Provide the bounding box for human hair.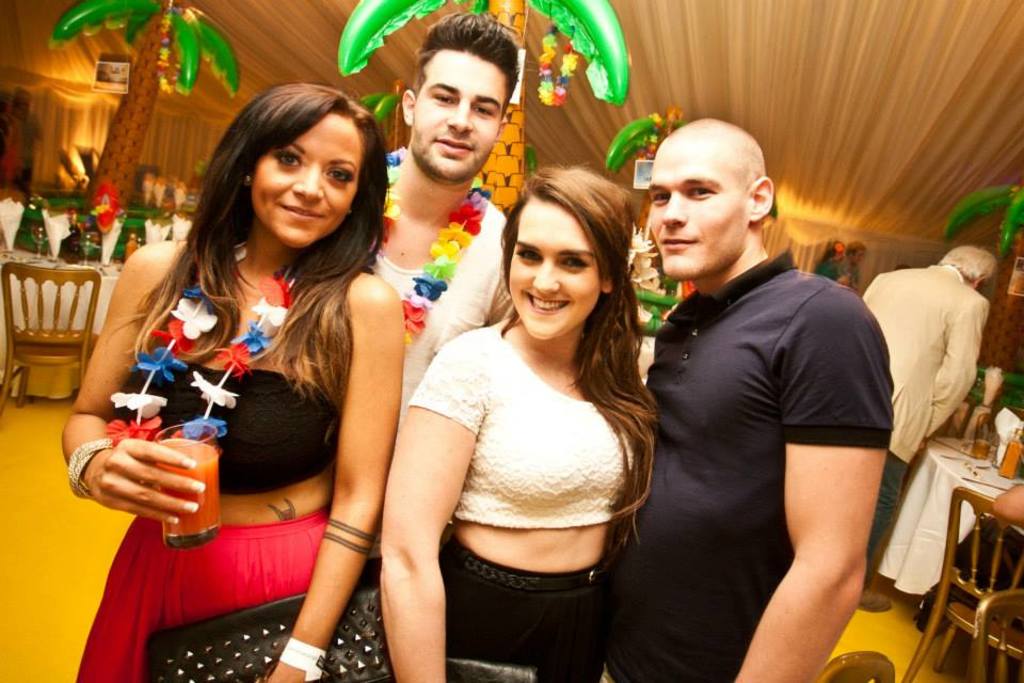
rect(478, 165, 657, 550).
